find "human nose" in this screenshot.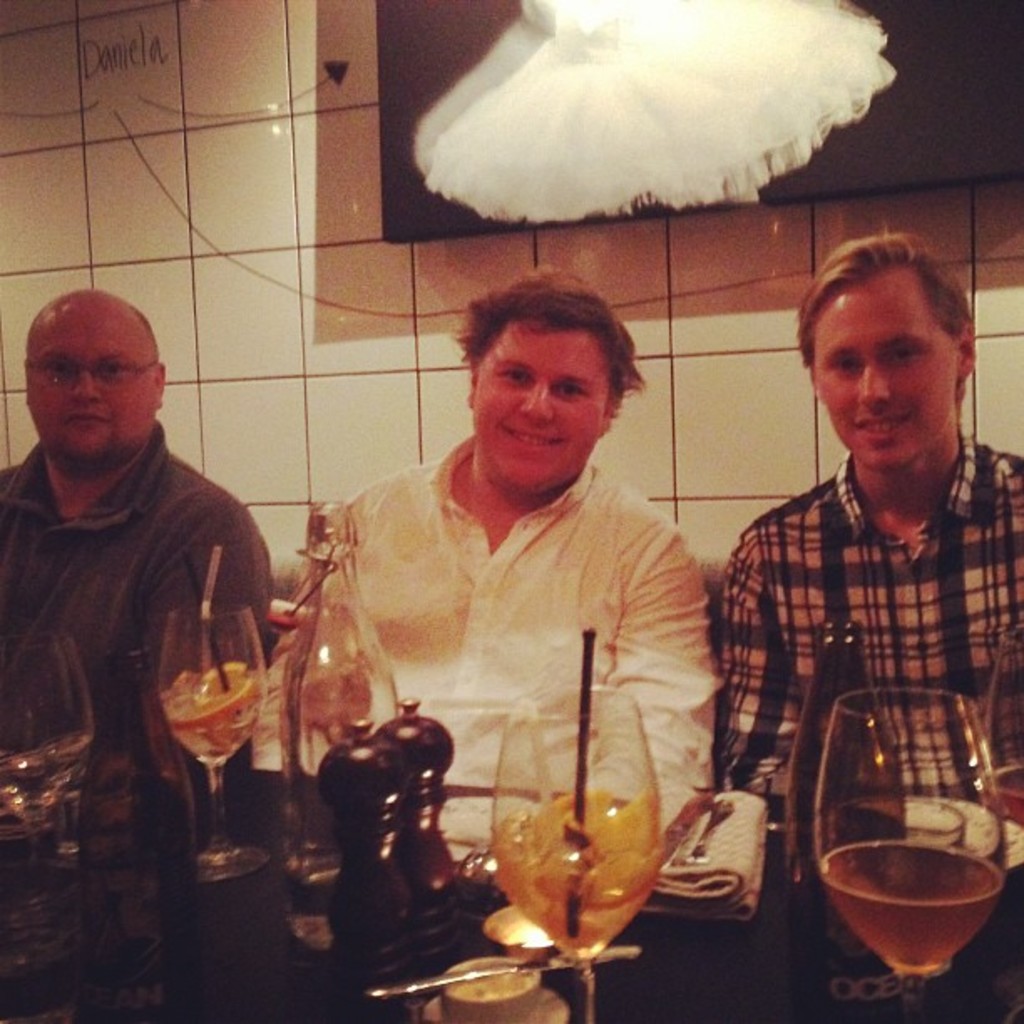
The bounding box for "human nose" is [left=857, top=358, right=885, bottom=407].
